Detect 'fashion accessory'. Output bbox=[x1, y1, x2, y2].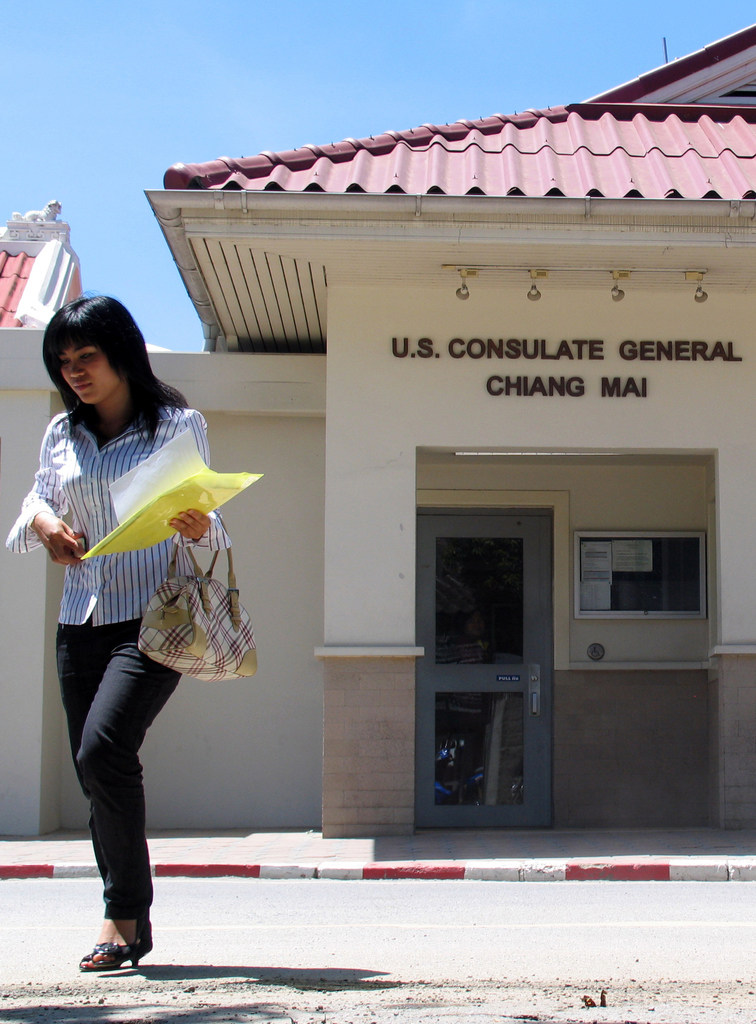
bbox=[81, 946, 99, 974].
